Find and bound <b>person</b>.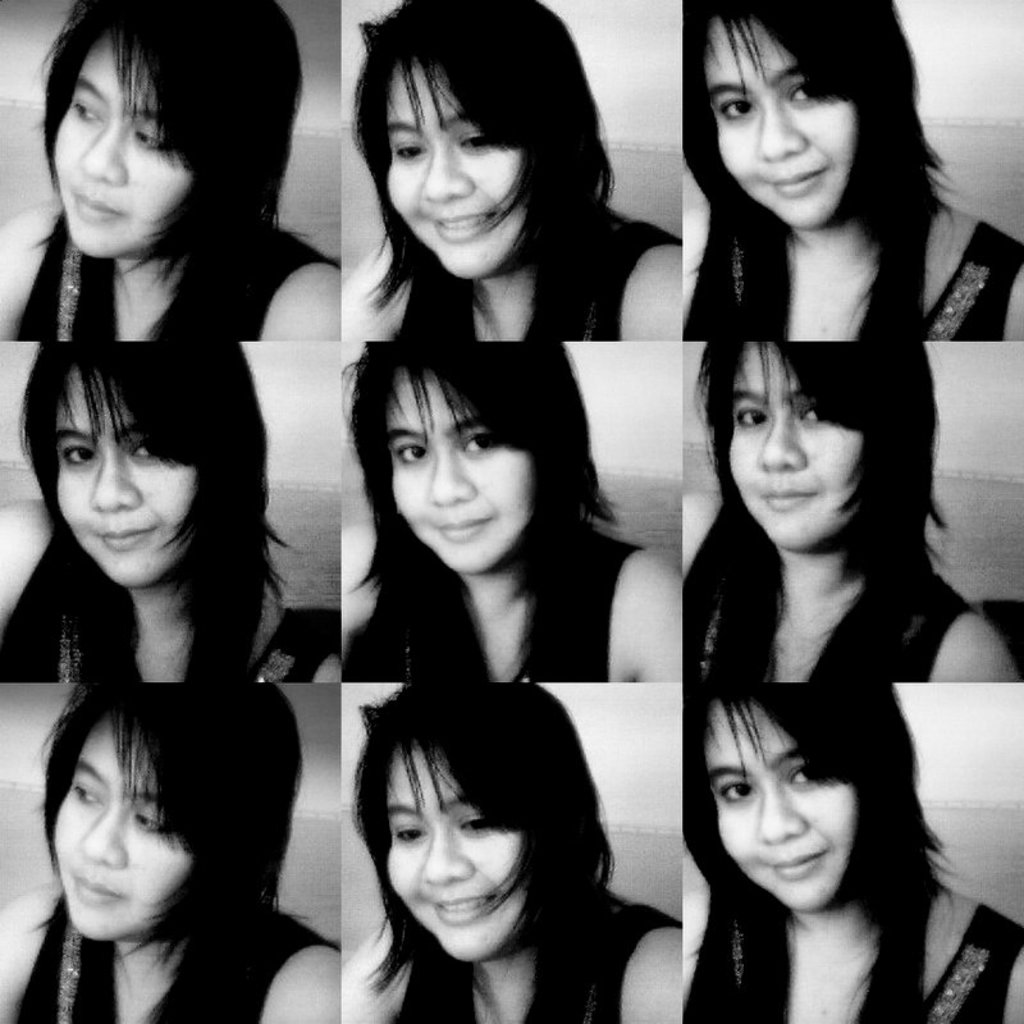
Bound: <region>690, 3, 1023, 338</region>.
